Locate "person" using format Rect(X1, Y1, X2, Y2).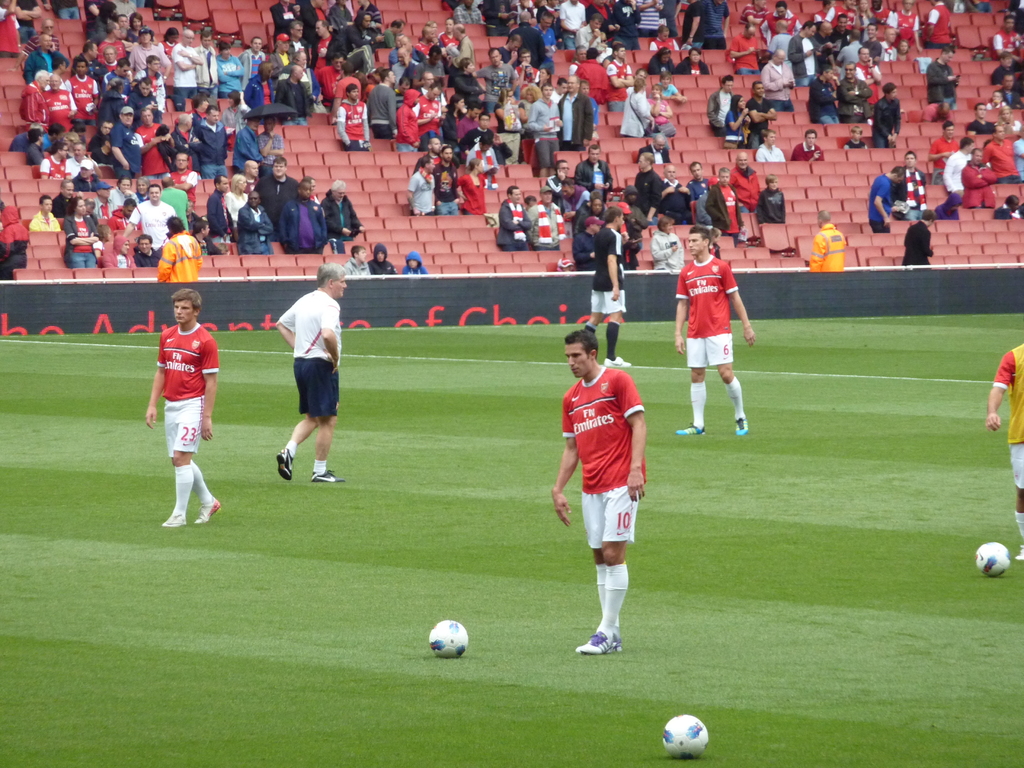
Rect(131, 177, 147, 205).
